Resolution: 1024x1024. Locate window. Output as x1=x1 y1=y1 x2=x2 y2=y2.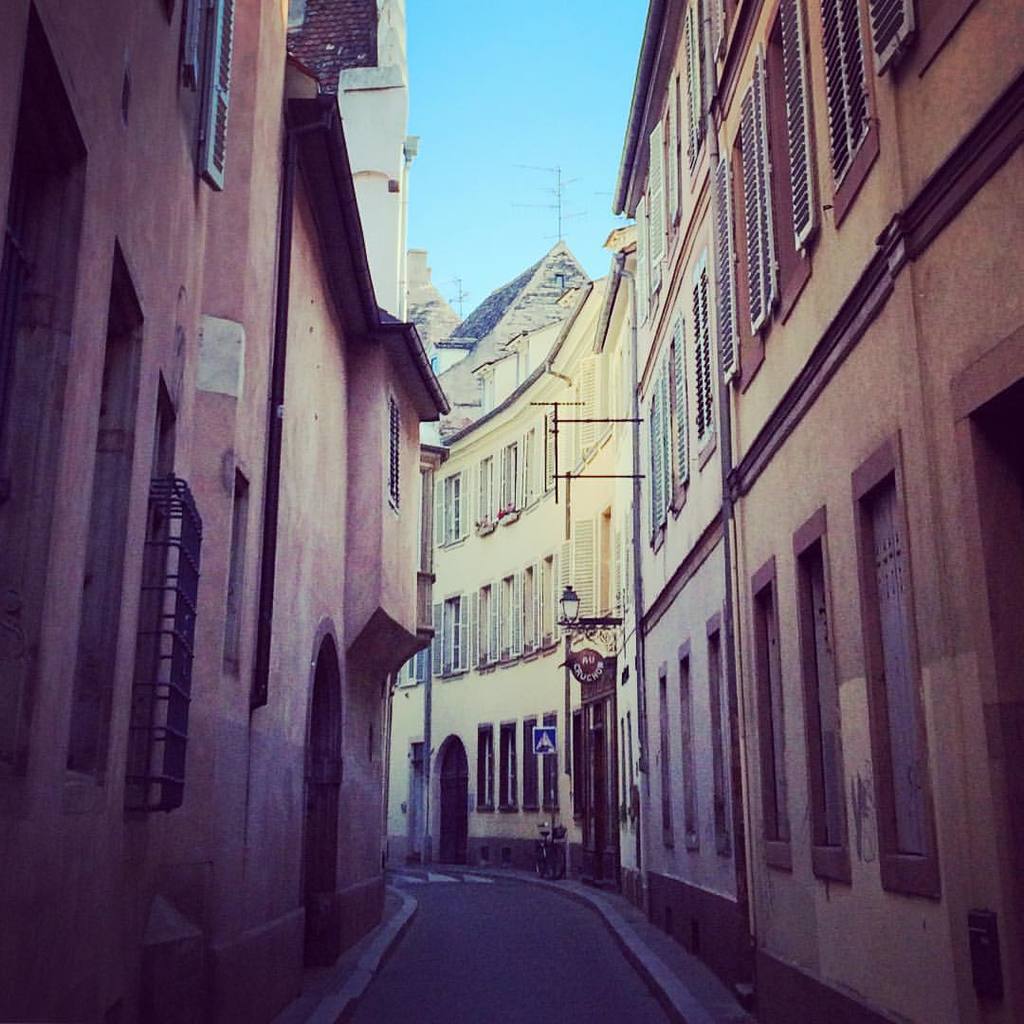
x1=674 y1=637 x2=701 y2=854.
